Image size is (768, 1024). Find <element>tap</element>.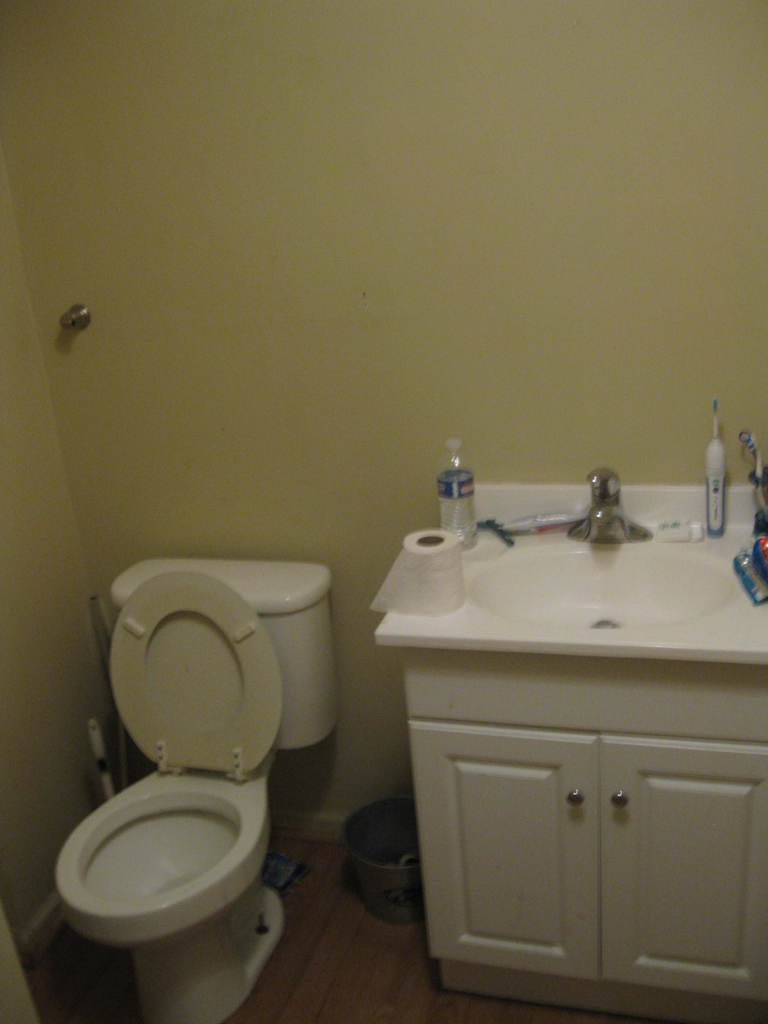
crop(577, 466, 648, 546).
